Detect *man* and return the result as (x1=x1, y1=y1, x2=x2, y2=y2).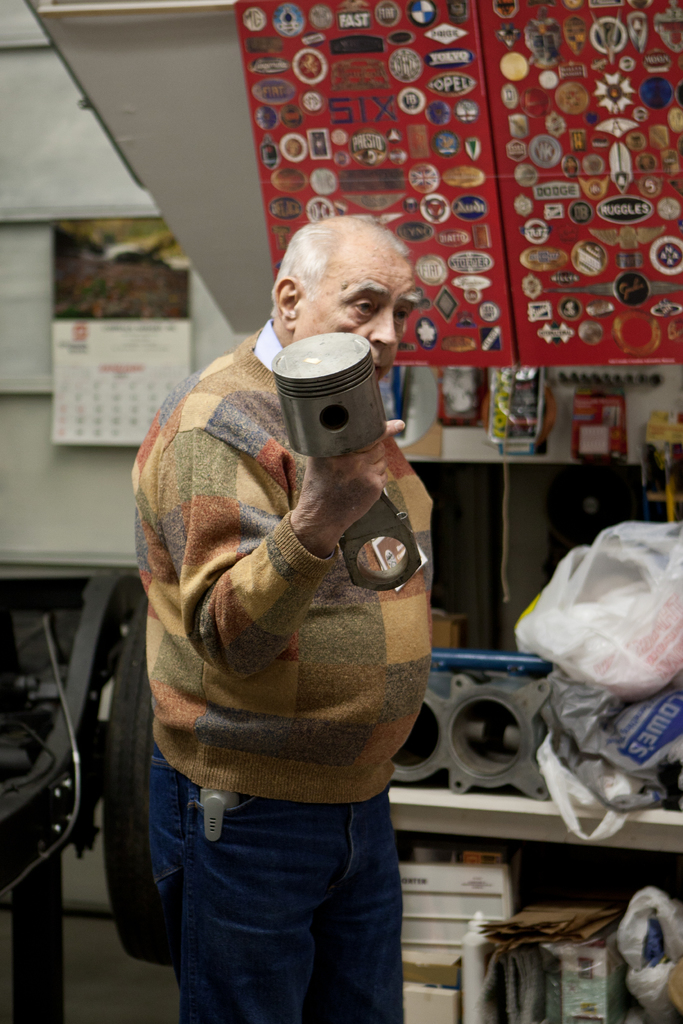
(x1=106, y1=173, x2=477, y2=983).
